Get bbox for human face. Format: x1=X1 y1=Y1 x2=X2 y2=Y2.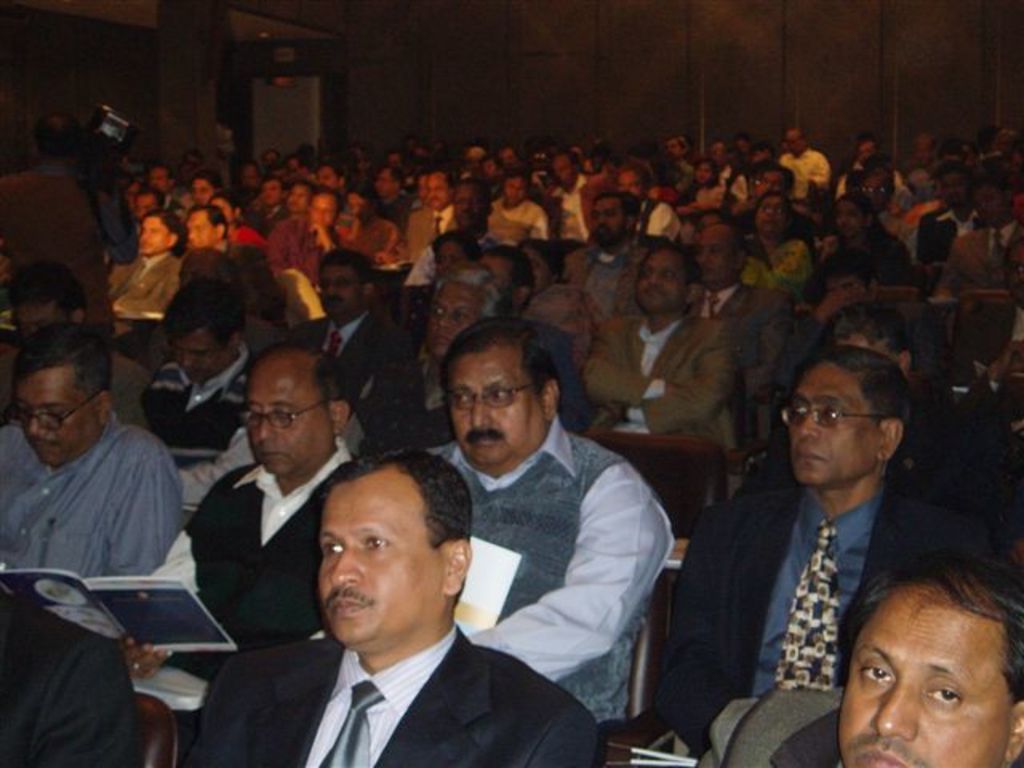
x1=16 y1=370 x2=91 y2=464.
